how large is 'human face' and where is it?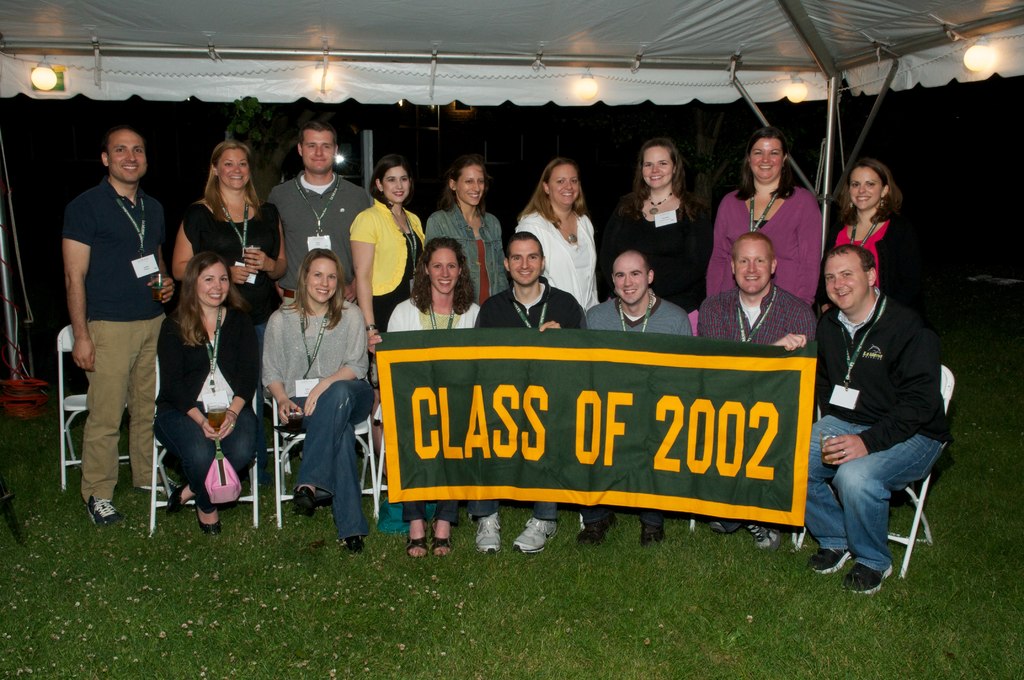
Bounding box: (x1=197, y1=259, x2=228, y2=307).
